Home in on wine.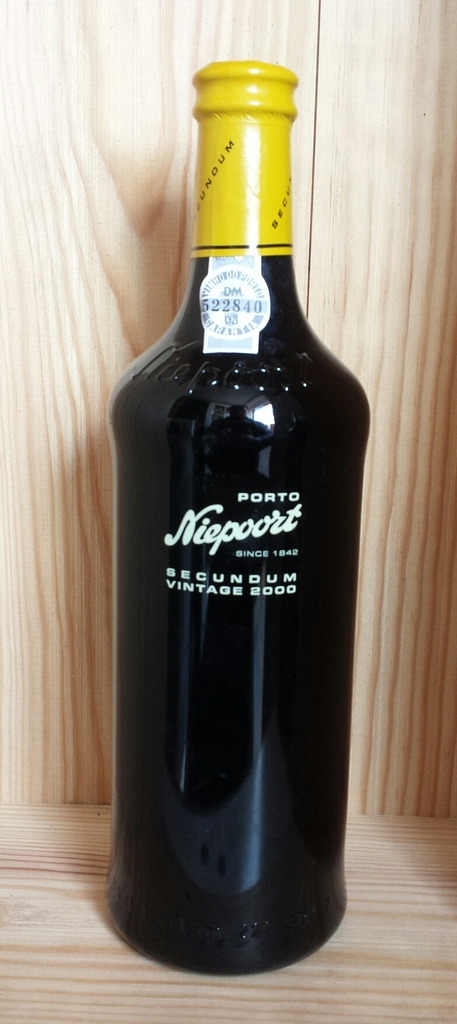
Homed in at detection(112, 20, 371, 976).
